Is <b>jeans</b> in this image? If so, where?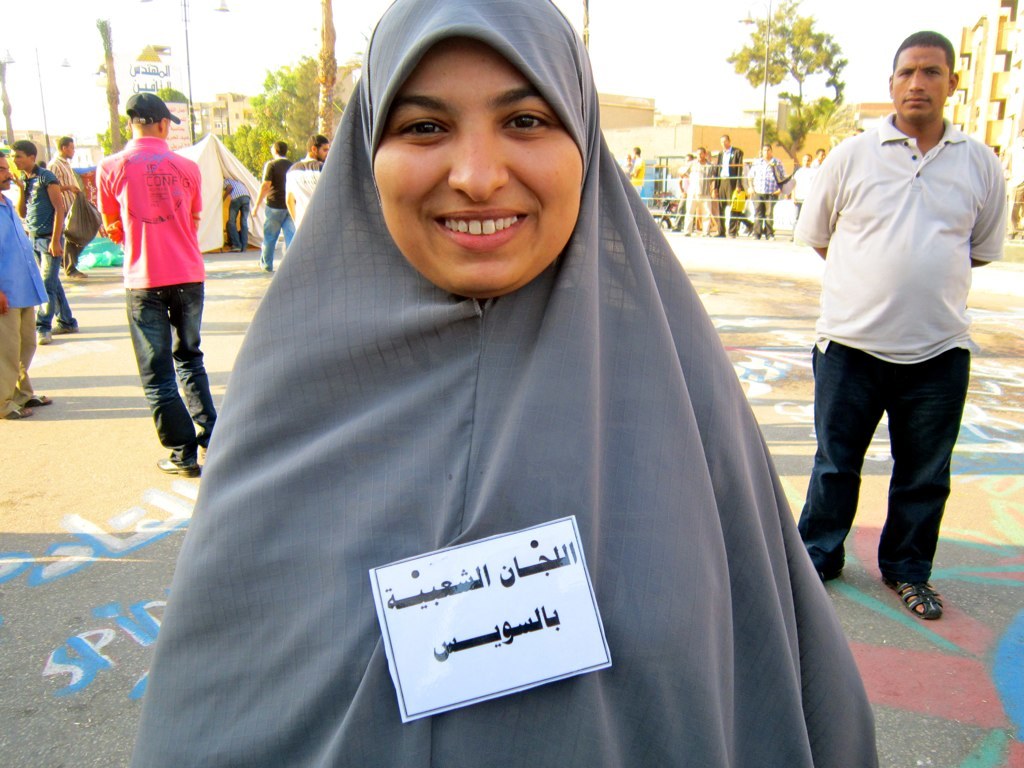
Yes, at 36,235,75,325.
